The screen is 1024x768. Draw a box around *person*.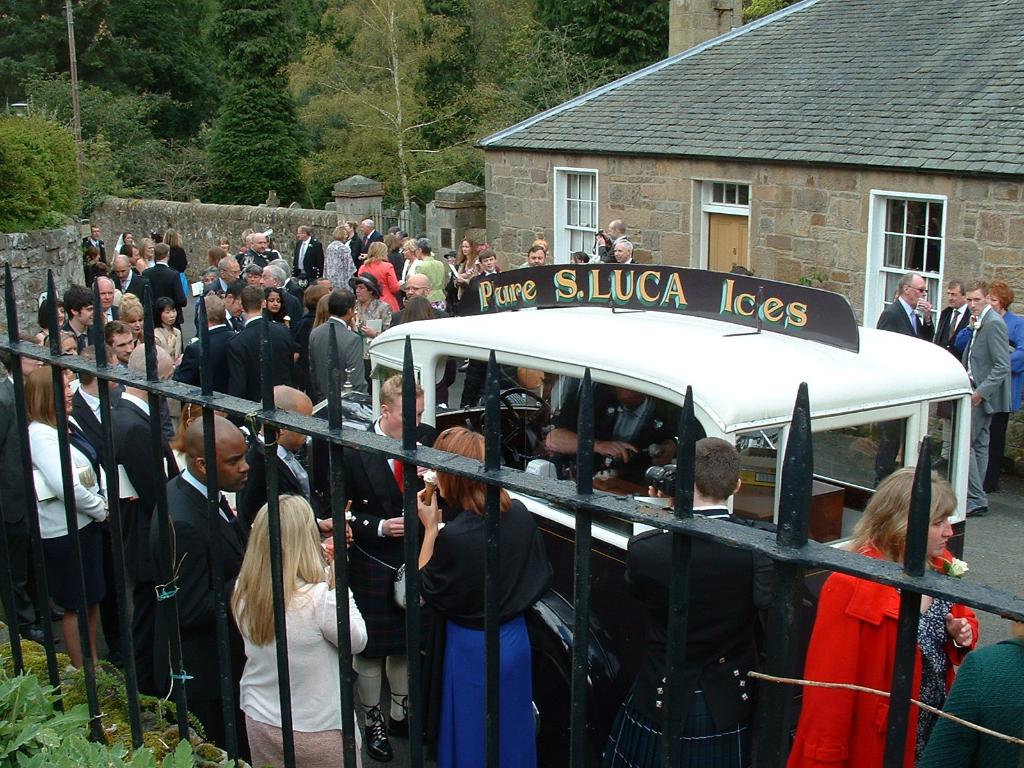
956,285,1007,515.
